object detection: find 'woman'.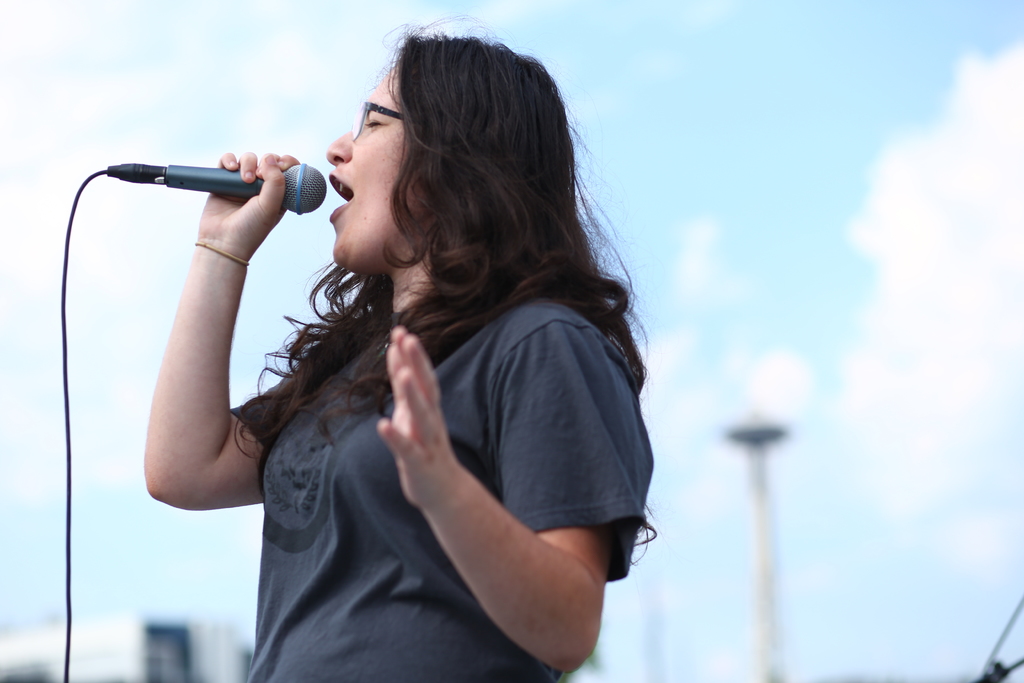
[212,33,674,681].
